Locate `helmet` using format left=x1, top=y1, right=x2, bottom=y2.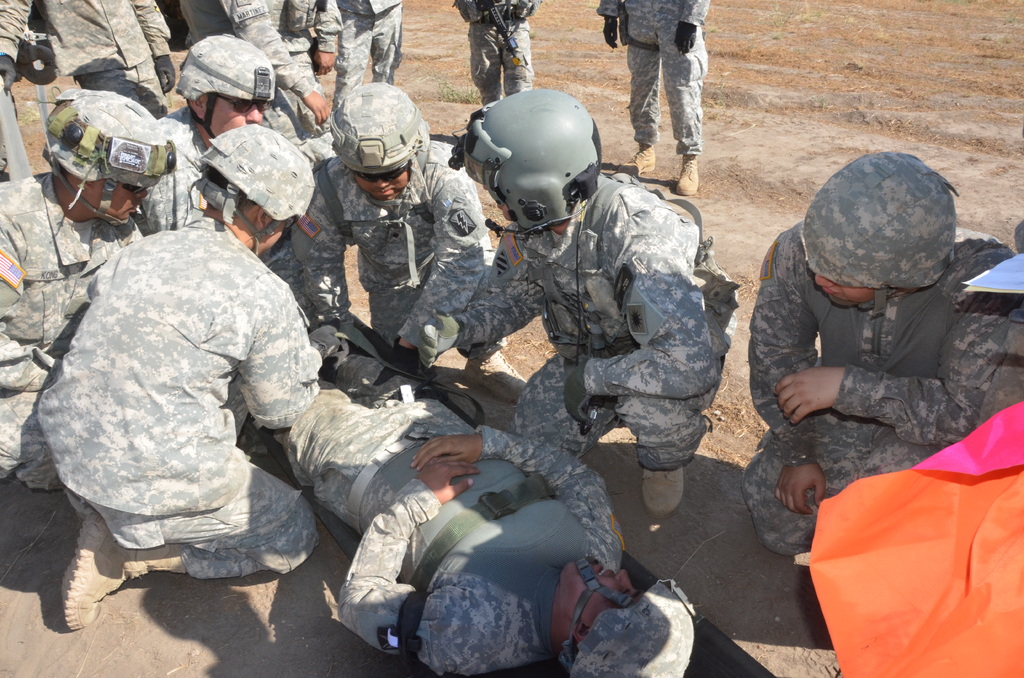
left=566, top=560, right=696, bottom=677.
